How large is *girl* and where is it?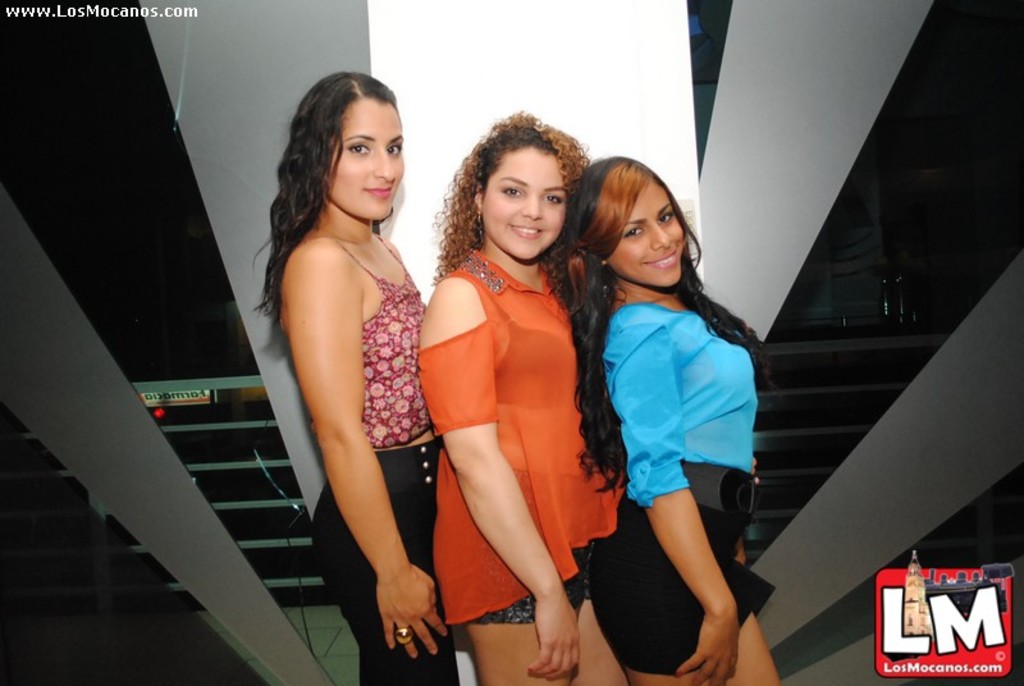
Bounding box: 251 73 463 685.
